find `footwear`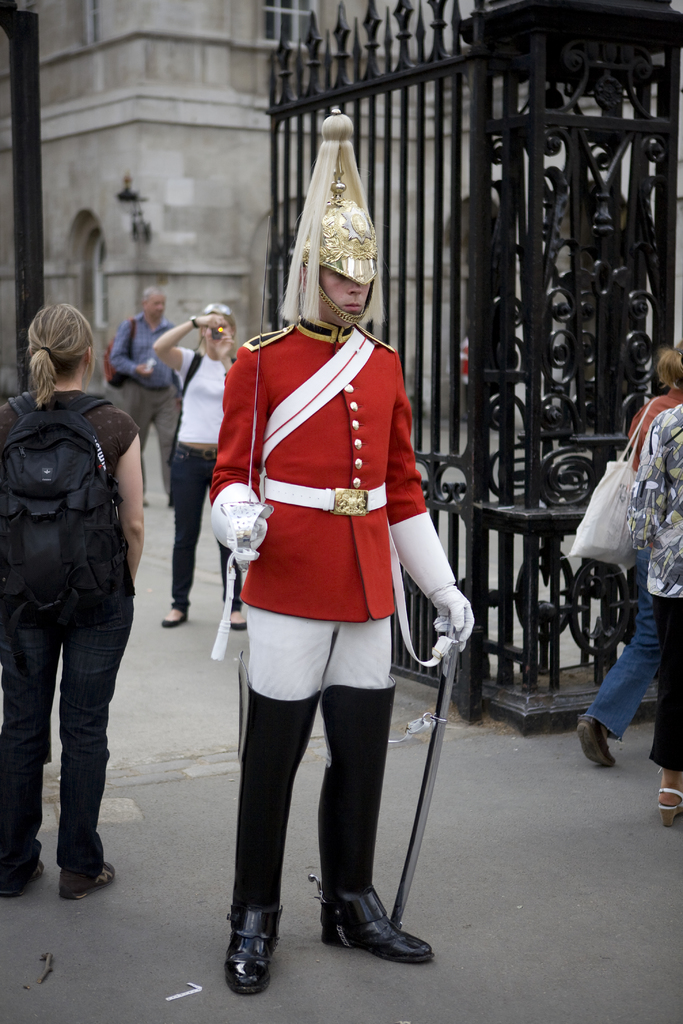
bbox(322, 875, 430, 961)
